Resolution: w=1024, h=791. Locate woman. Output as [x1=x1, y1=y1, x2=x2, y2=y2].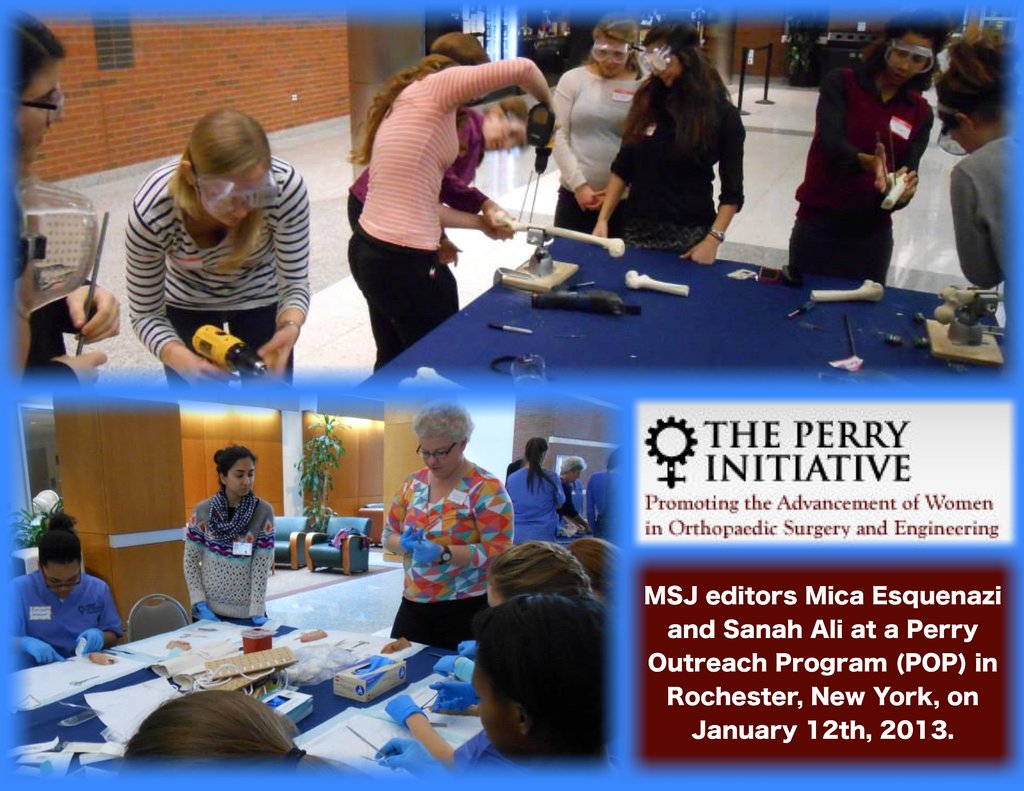
[x1=389, y1=548, x2=601, y2=772].
